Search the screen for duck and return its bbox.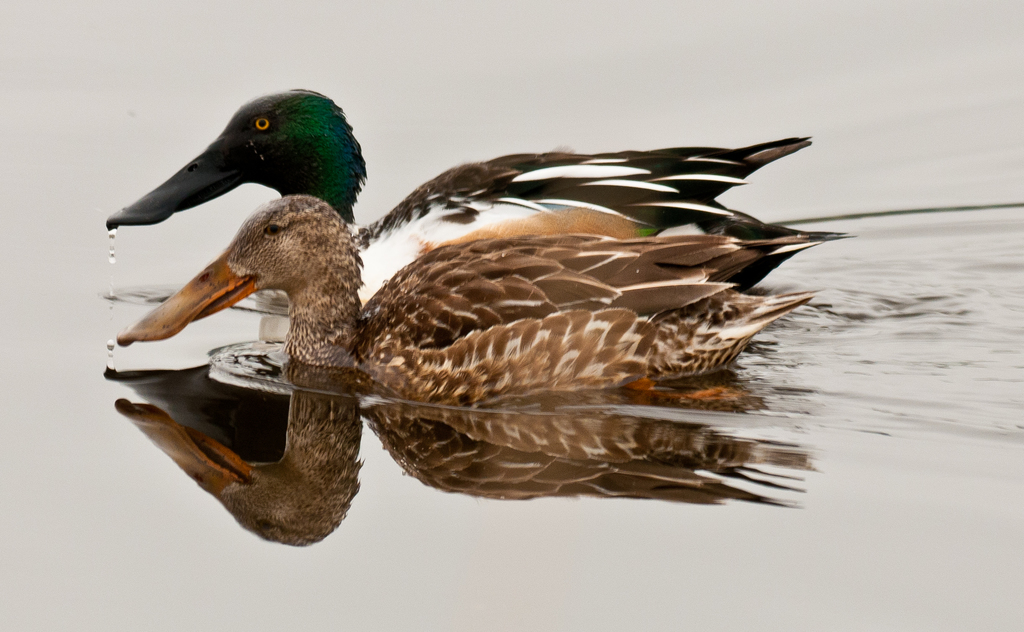
Found: bbox=[109, 196, 826, 403].
